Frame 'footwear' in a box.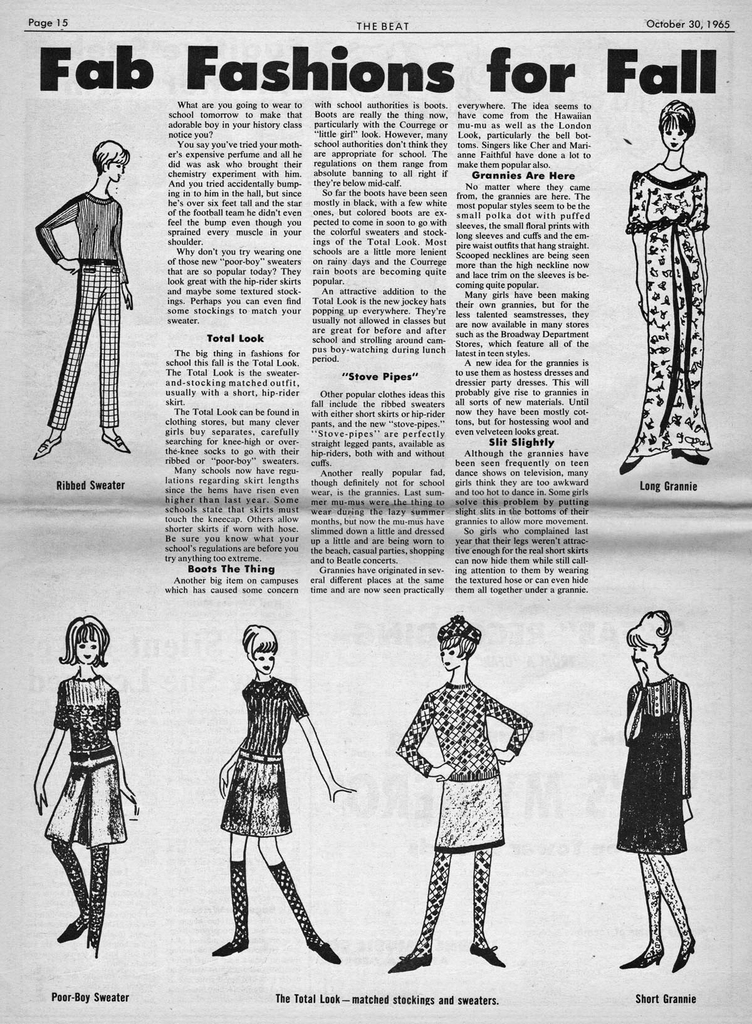
Rect(107, 429, 131, 455).
